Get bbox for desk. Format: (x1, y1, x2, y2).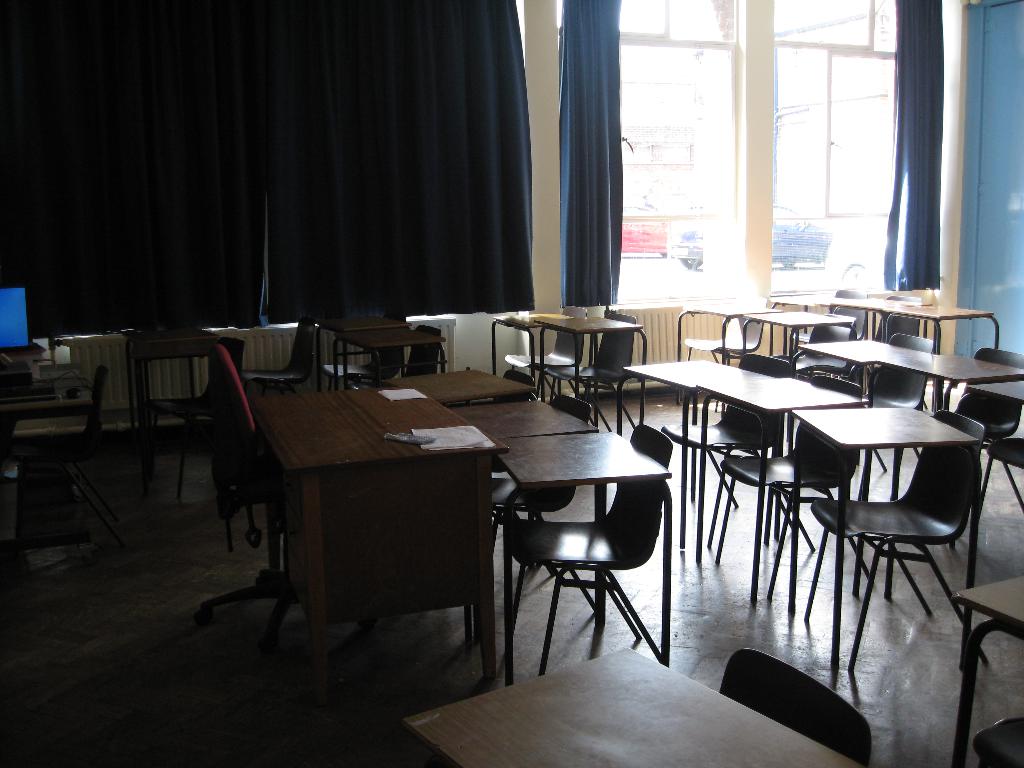
(253, 380, 507, 703).
